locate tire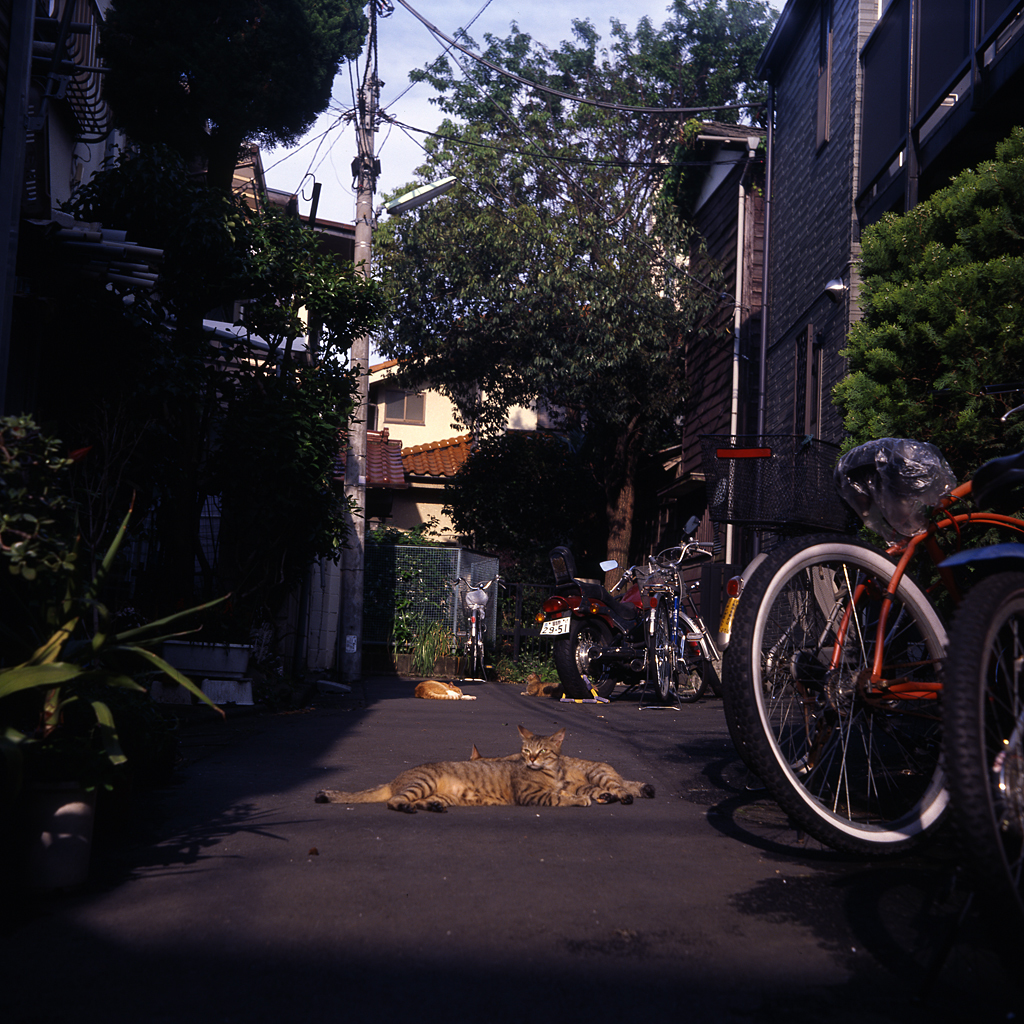
(x1=555, y1=611, x2=622, y2=704)
